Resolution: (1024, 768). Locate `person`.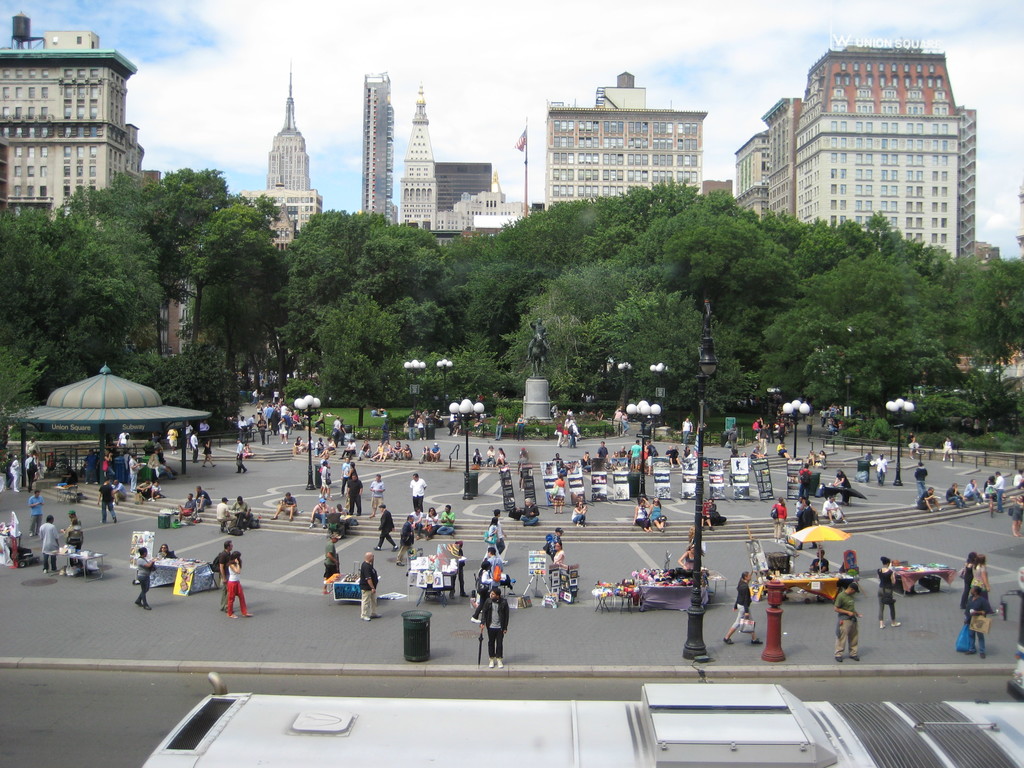
38,514,57,569.
